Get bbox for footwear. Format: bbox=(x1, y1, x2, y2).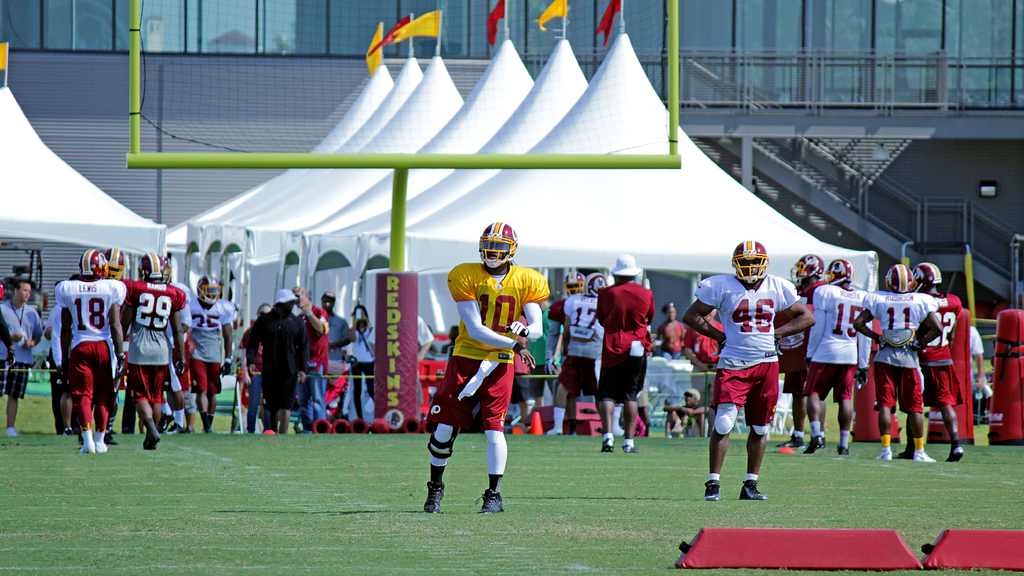
bbox=(941, 448, 960, 461).
